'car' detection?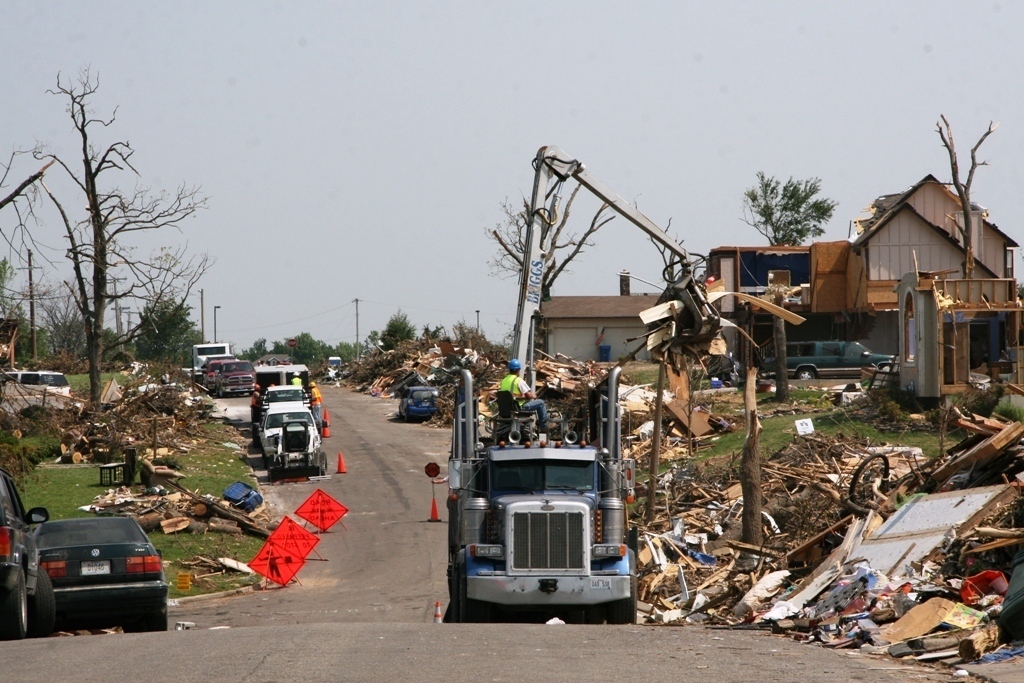
left=0, top=467, right=53, bottom=642
